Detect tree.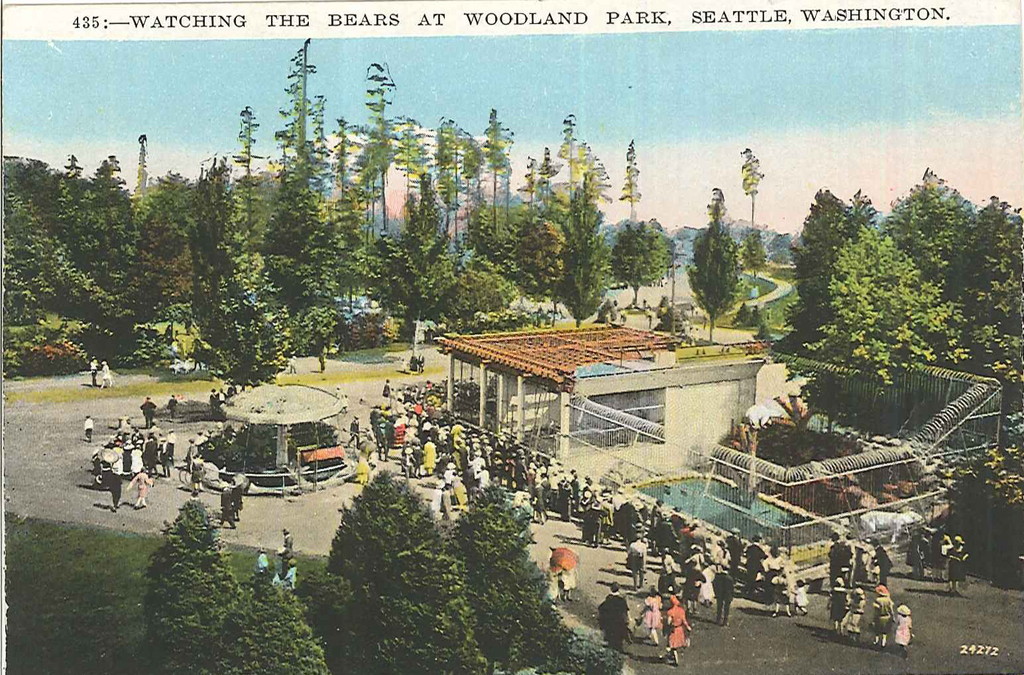
Detected at (146,493,330,674).
